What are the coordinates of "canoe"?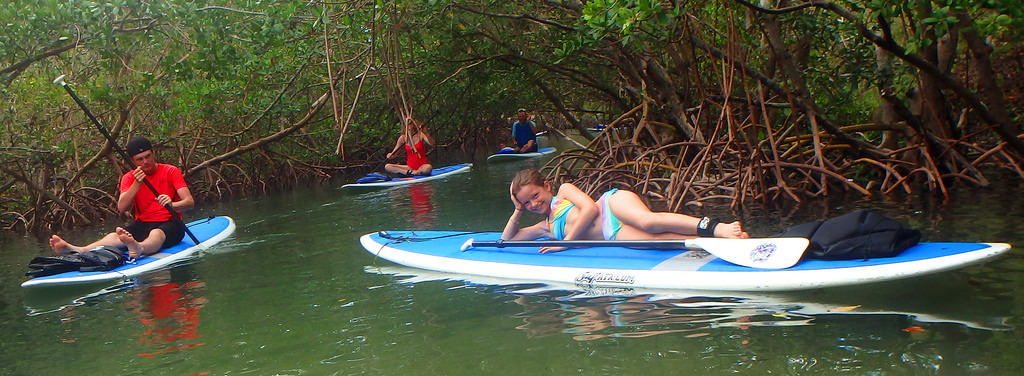
(21, 211, 234, 286).
